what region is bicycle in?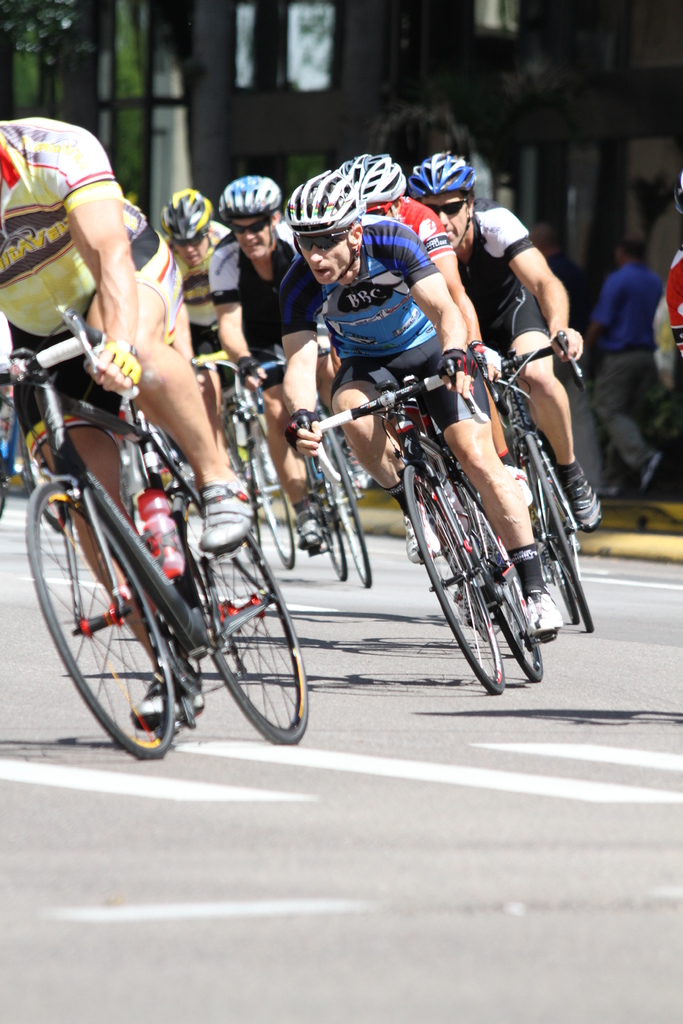
[left=474, top=333, right=595, bottom=637].
